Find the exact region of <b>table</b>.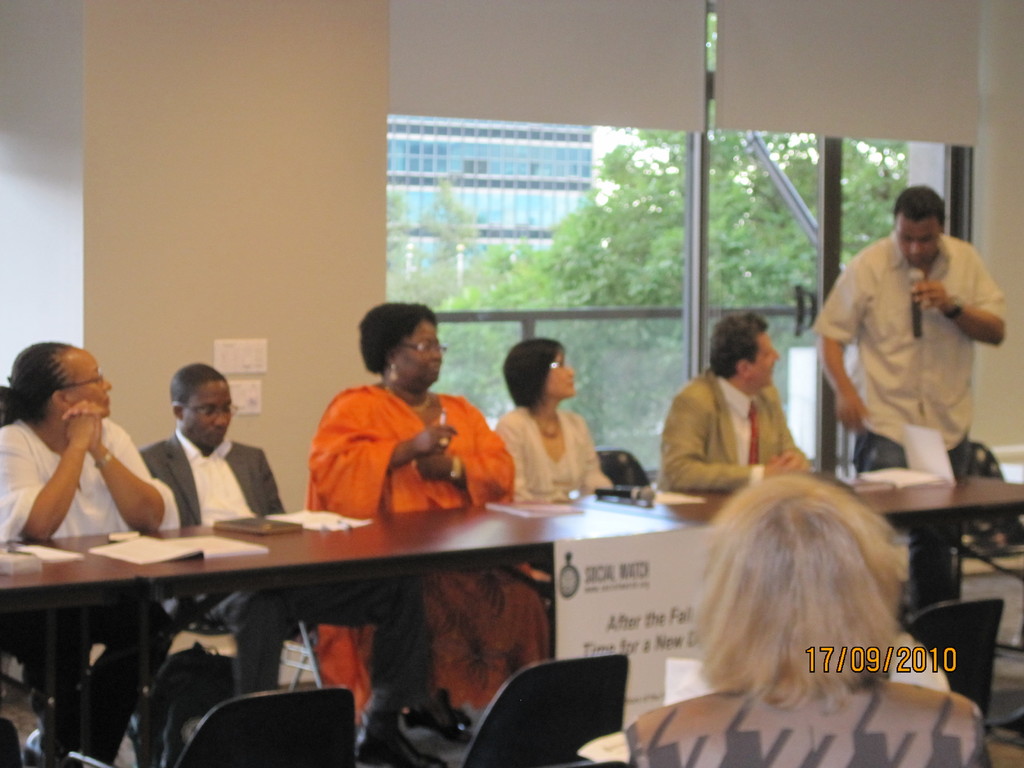
Exact region: box(0, 480, 1023, 767).
